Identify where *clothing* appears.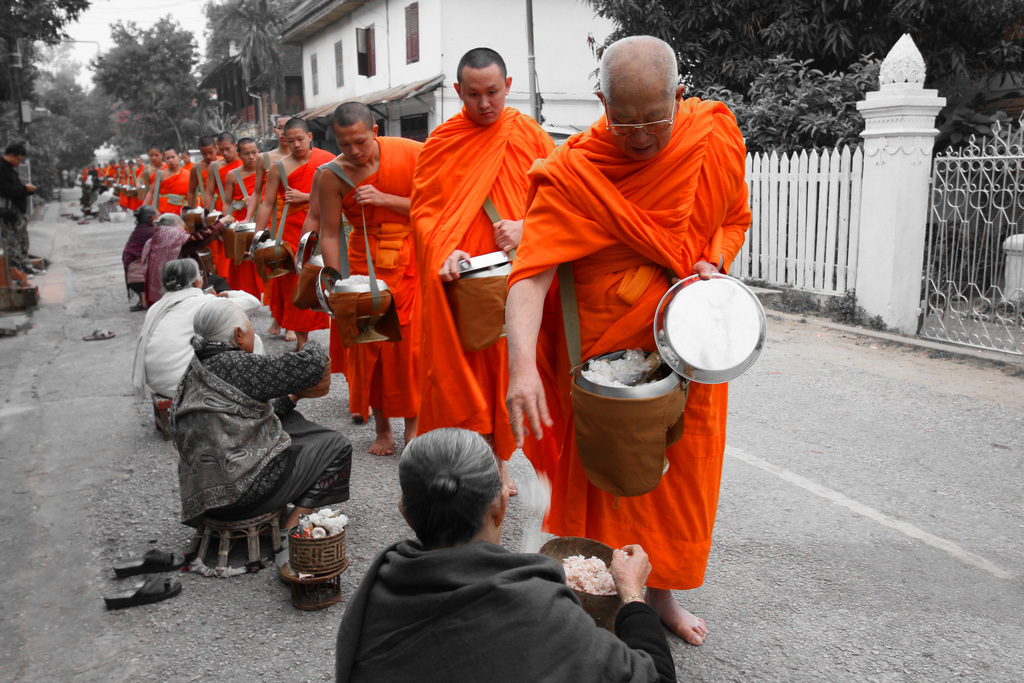
Appears at <box>323,129,419,415</box>.
